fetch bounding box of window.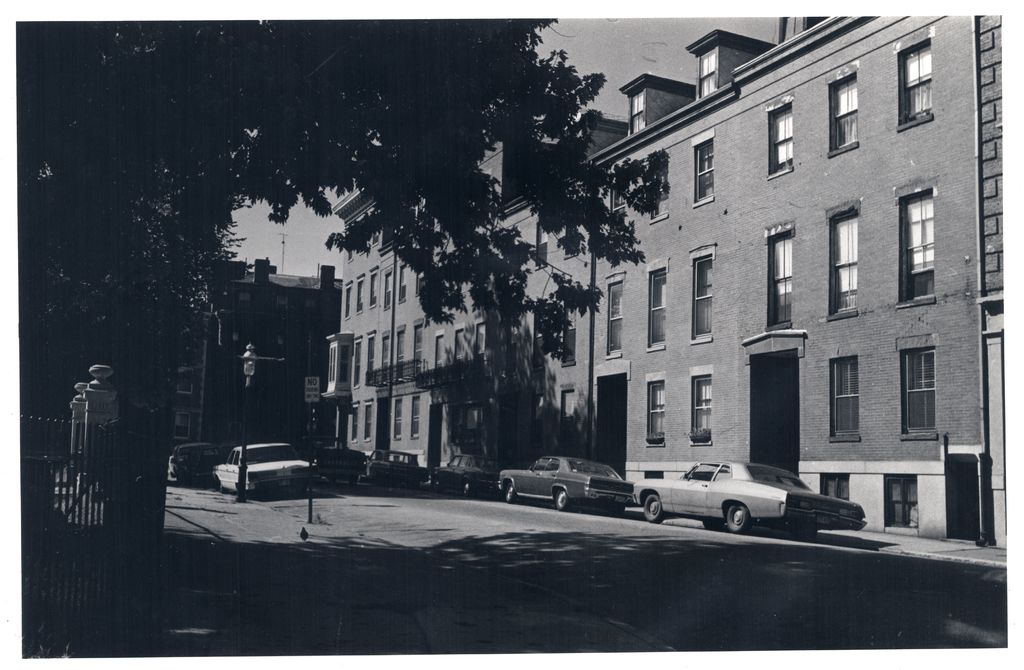
Bbox: 528,394,543,446.
